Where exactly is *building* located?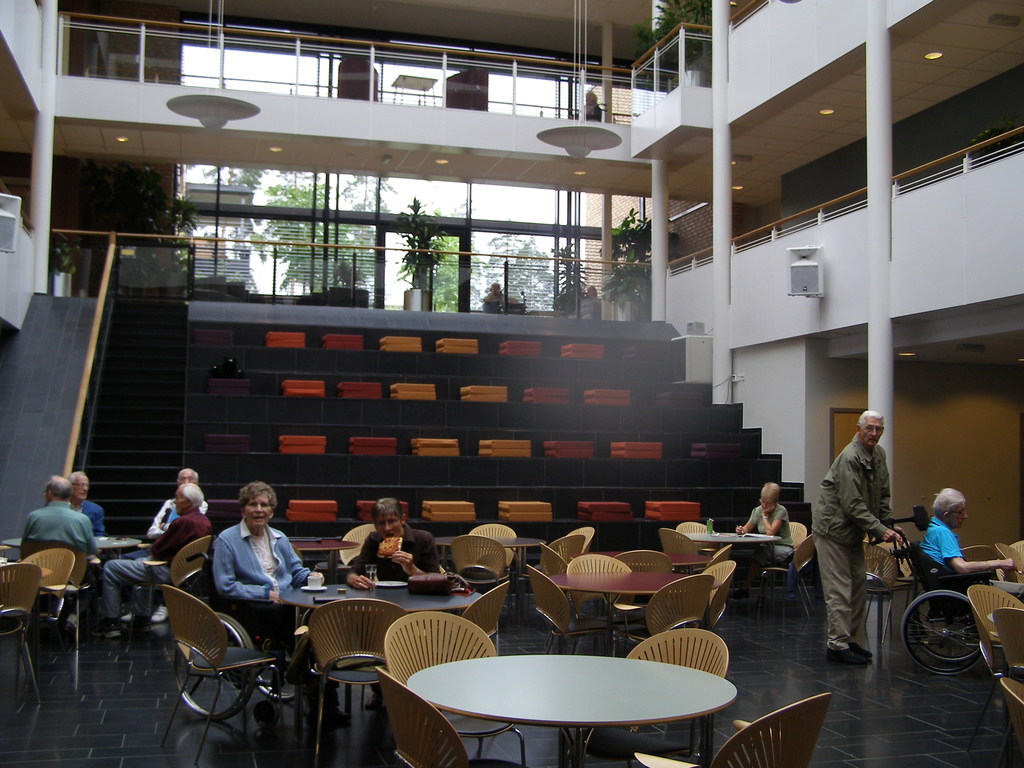
Its bounding box is (left=0, top=0, right=1023, bottom=766).
